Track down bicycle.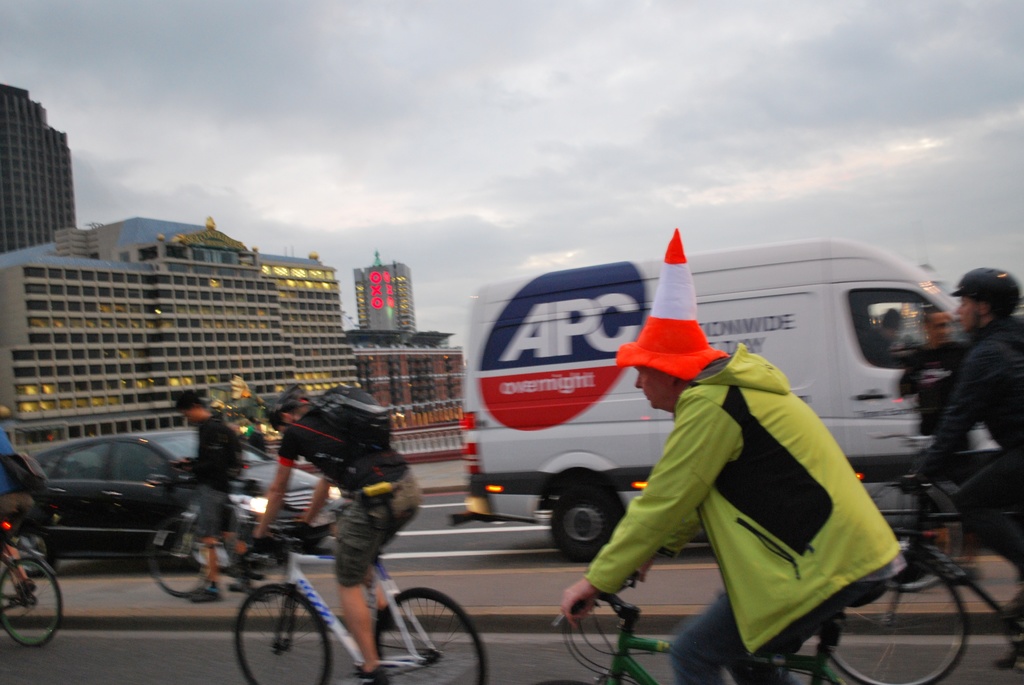
Tracked to 207/494/475/681.
